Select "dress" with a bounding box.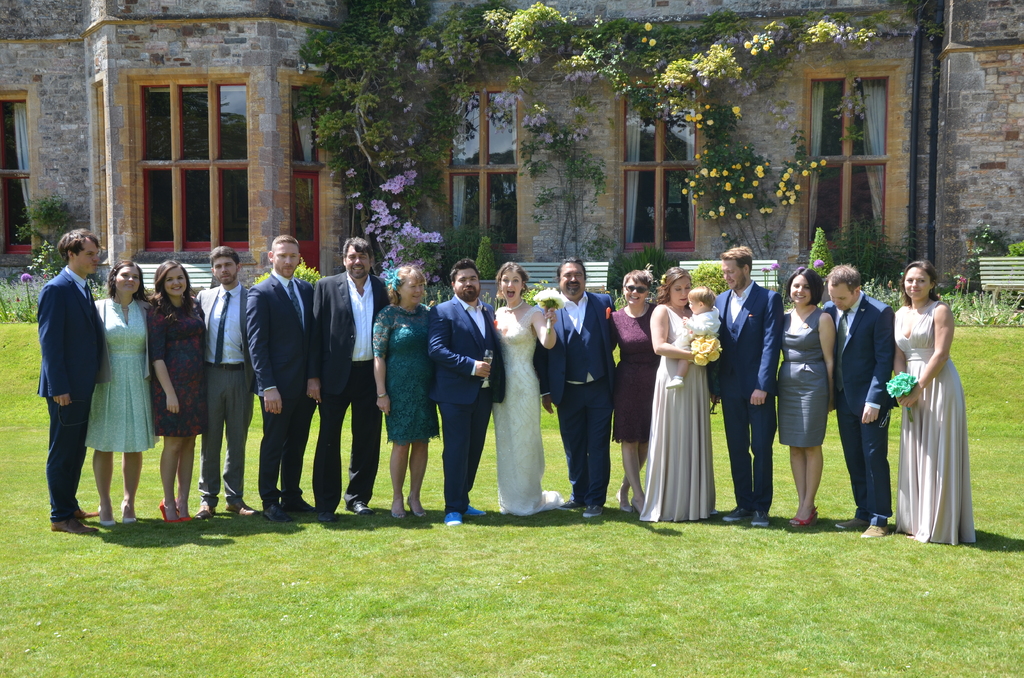
(490, 305, 561, 514).
